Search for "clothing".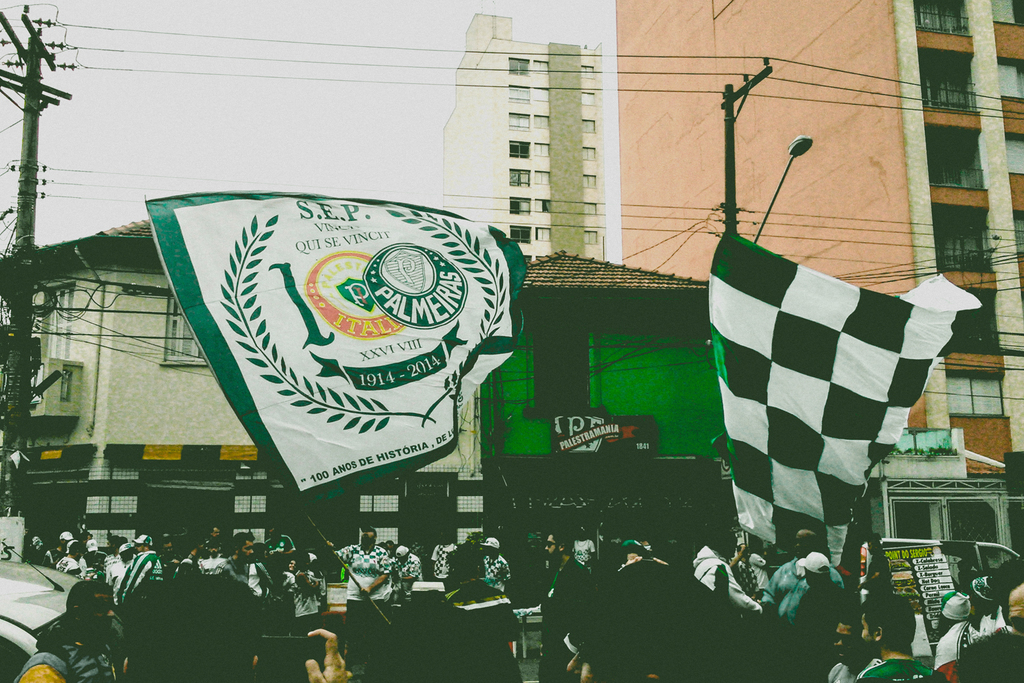
Found at 735/559/758/599.
